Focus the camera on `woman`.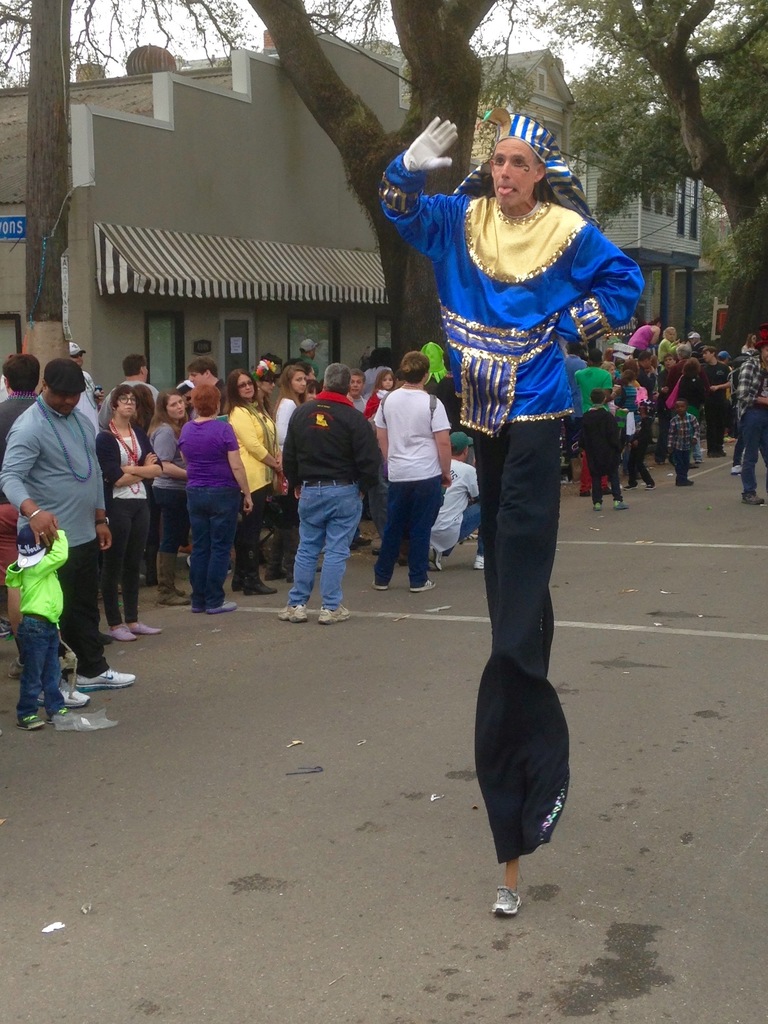
Focus region: (left=138, top=390, right=198, bottom=609).
